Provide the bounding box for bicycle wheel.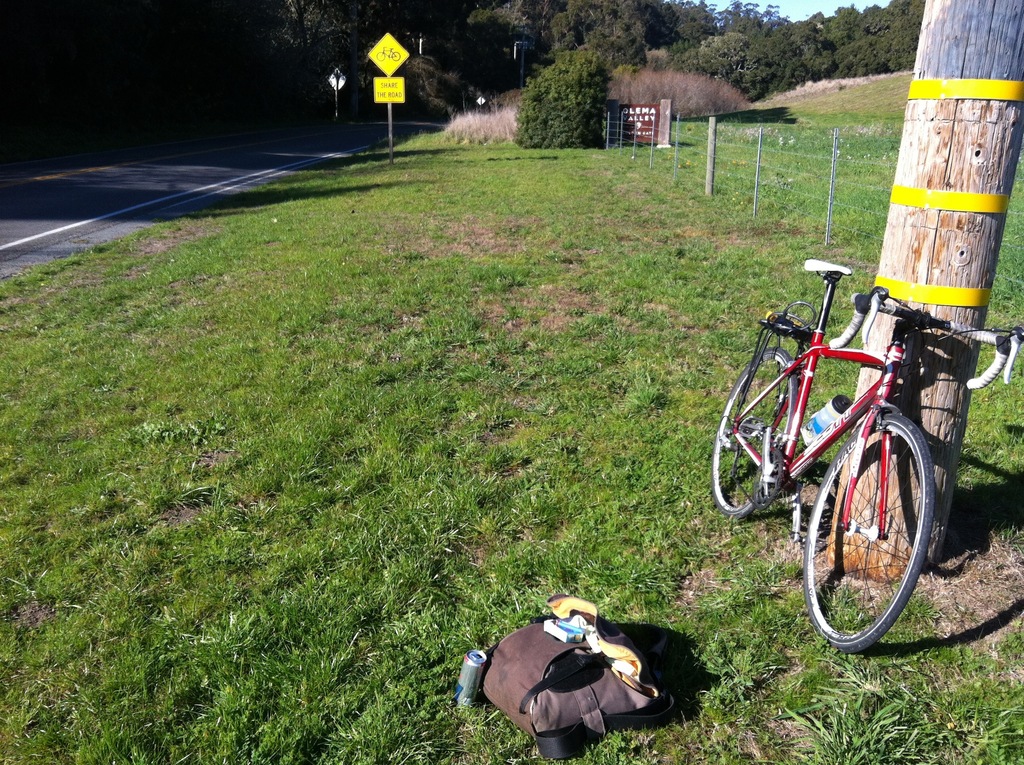
l=812, t=421, r=953, b=656.
